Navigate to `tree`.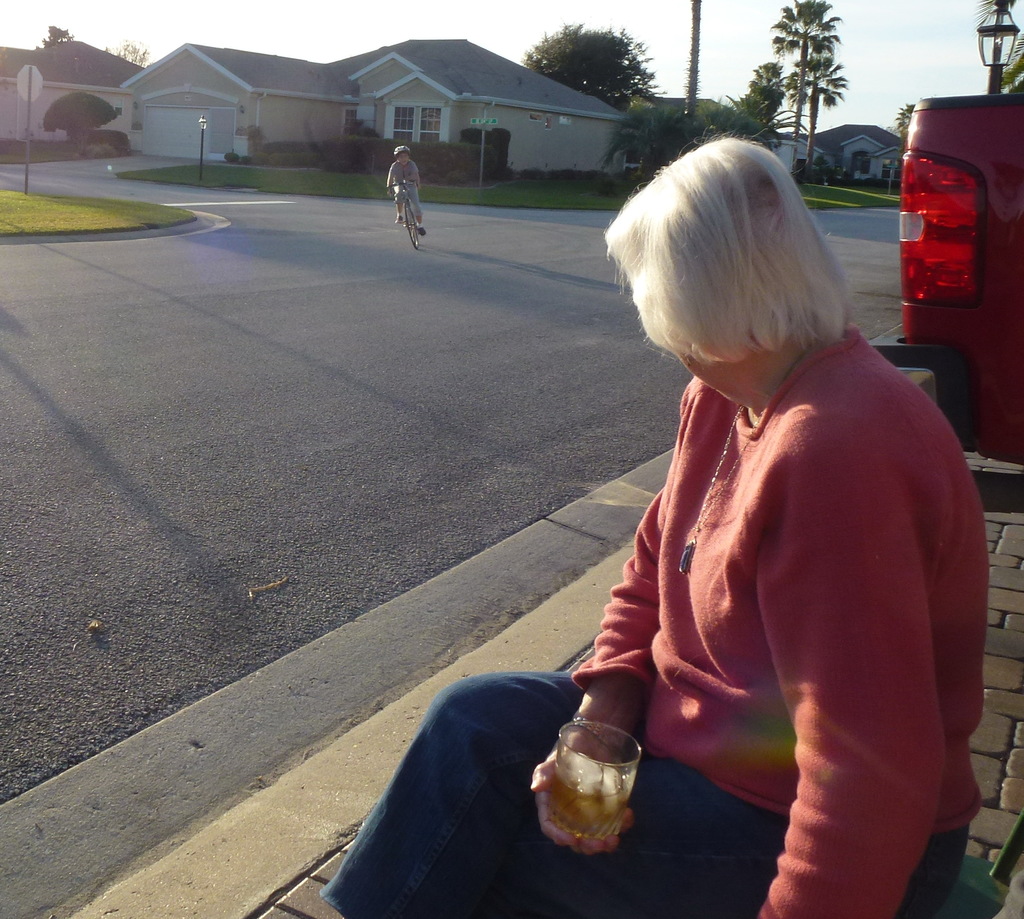
Navigation target: 737,58,788,122.
